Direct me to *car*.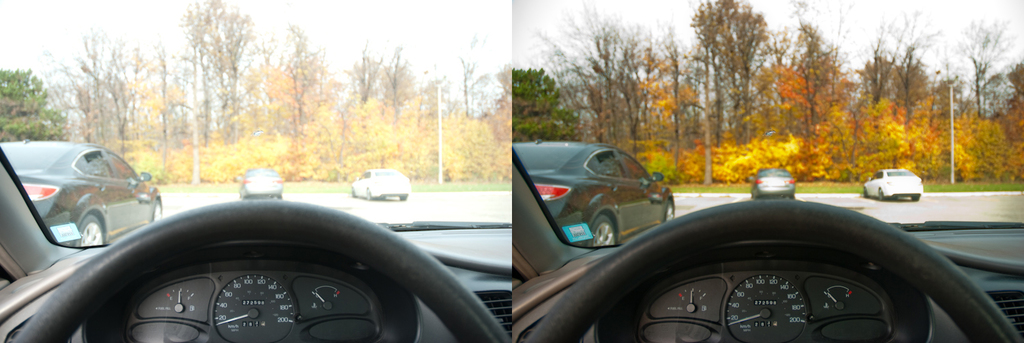
Direction: x1=509, y1=139, x2=1023, y2=342.
